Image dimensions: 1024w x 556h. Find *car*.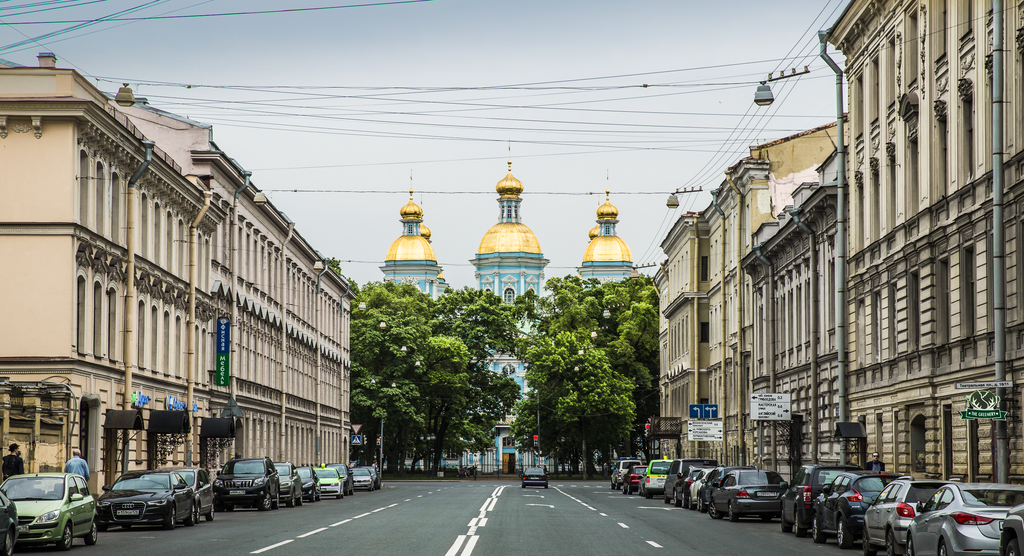
select_region(906, 481, 1023, 555).
